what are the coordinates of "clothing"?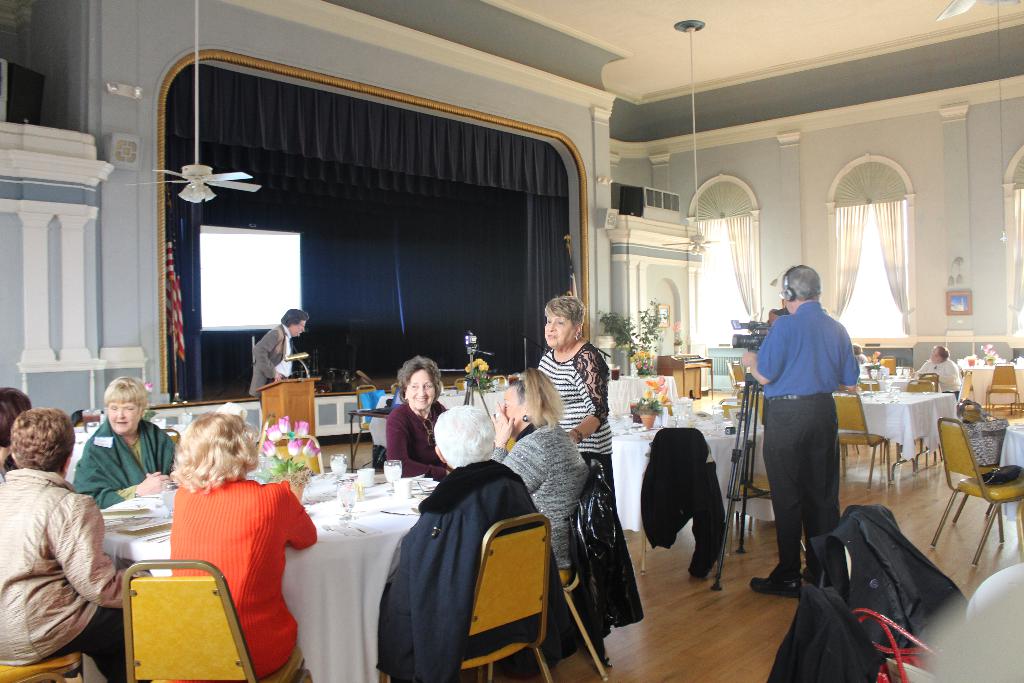
bbox=[574, 468, 645, 643].
